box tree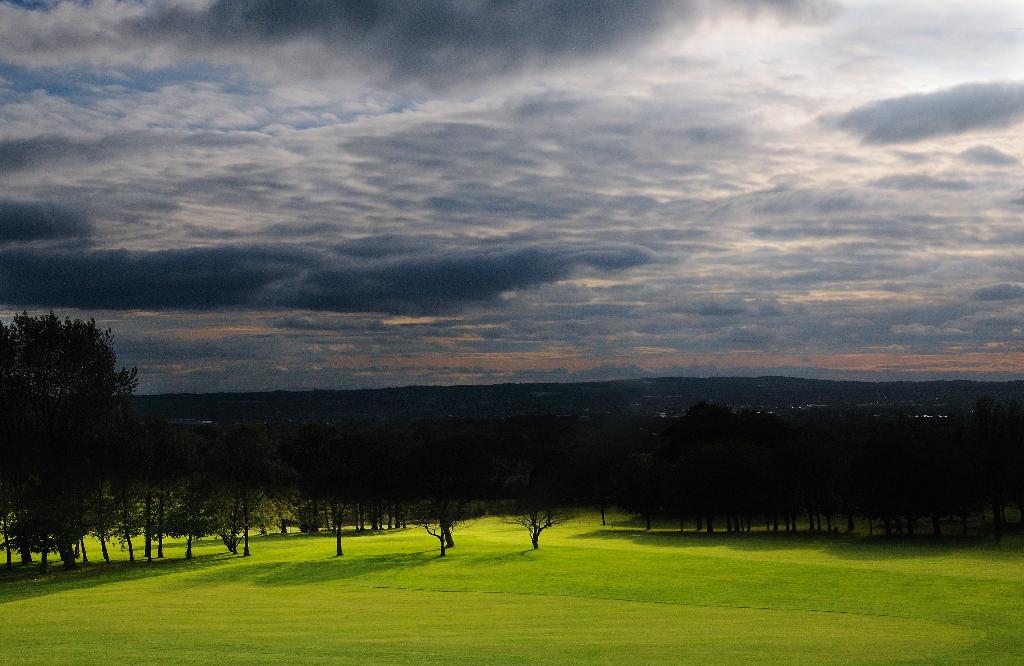
region(10, 285, 142, 560)
